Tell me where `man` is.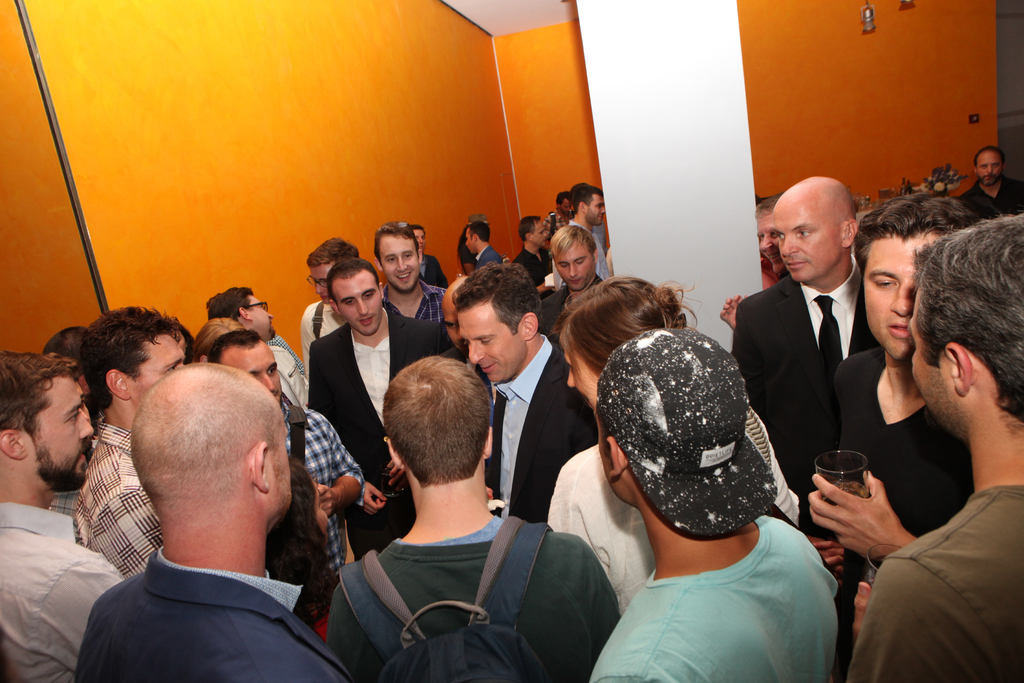
`man` is at 335:354:619:682.
